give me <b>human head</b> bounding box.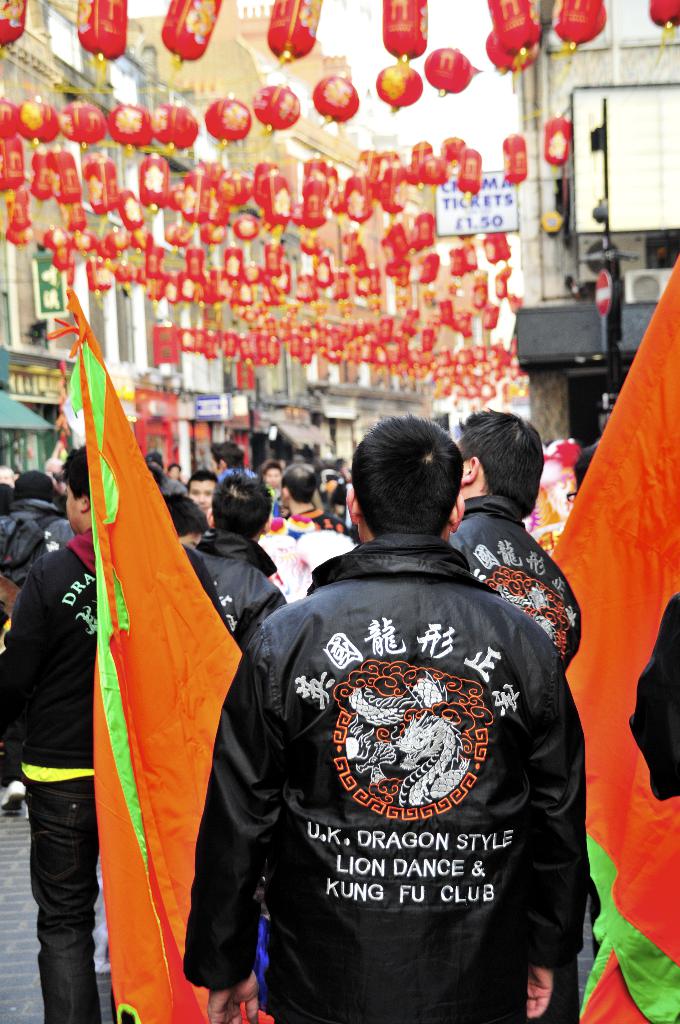
159, 492, 209, 550.
